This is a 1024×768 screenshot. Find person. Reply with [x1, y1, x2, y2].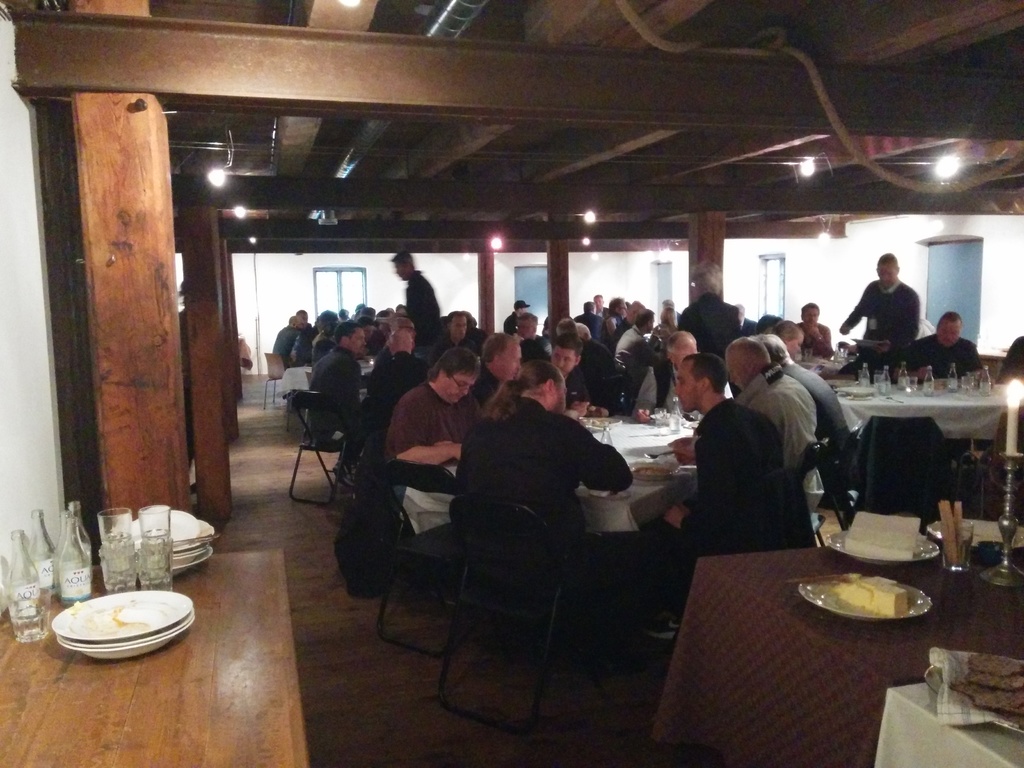
[904, 324, 986, 379].
